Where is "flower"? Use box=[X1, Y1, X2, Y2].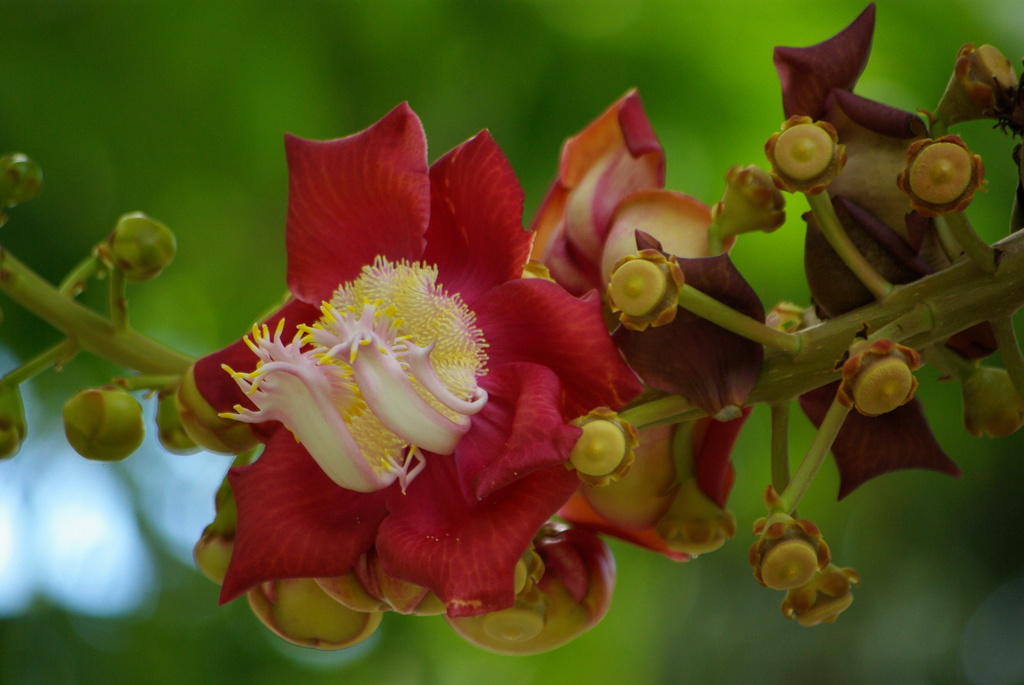
box=[524, 80, 766, 569].
